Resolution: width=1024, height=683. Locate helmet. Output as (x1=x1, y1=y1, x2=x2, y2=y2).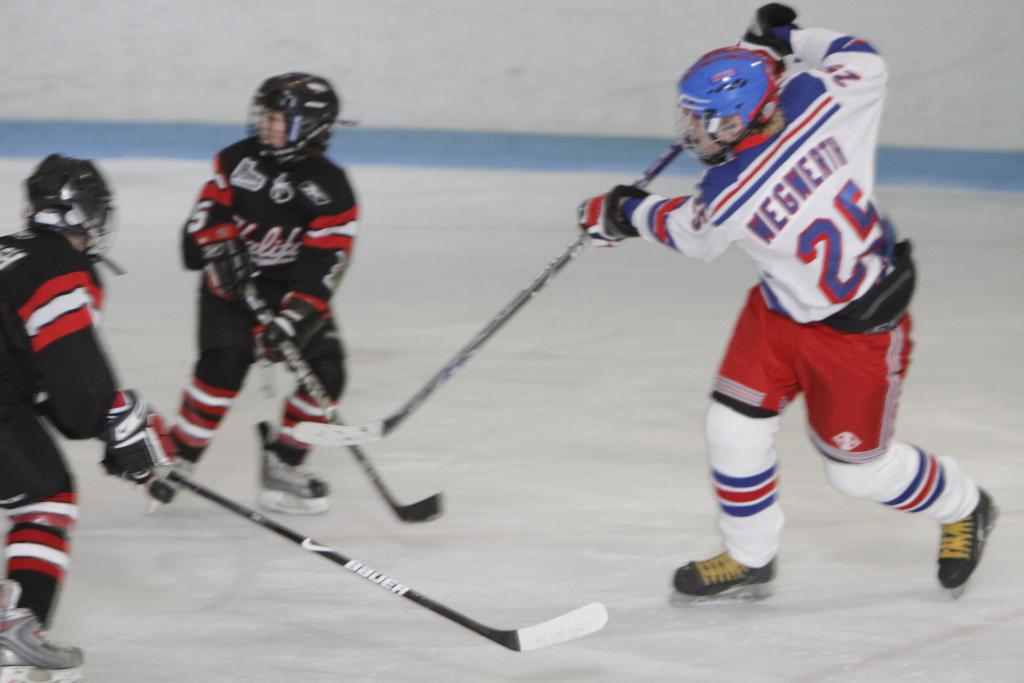
(x1=681, y1=41, x2=808, y2=154).
